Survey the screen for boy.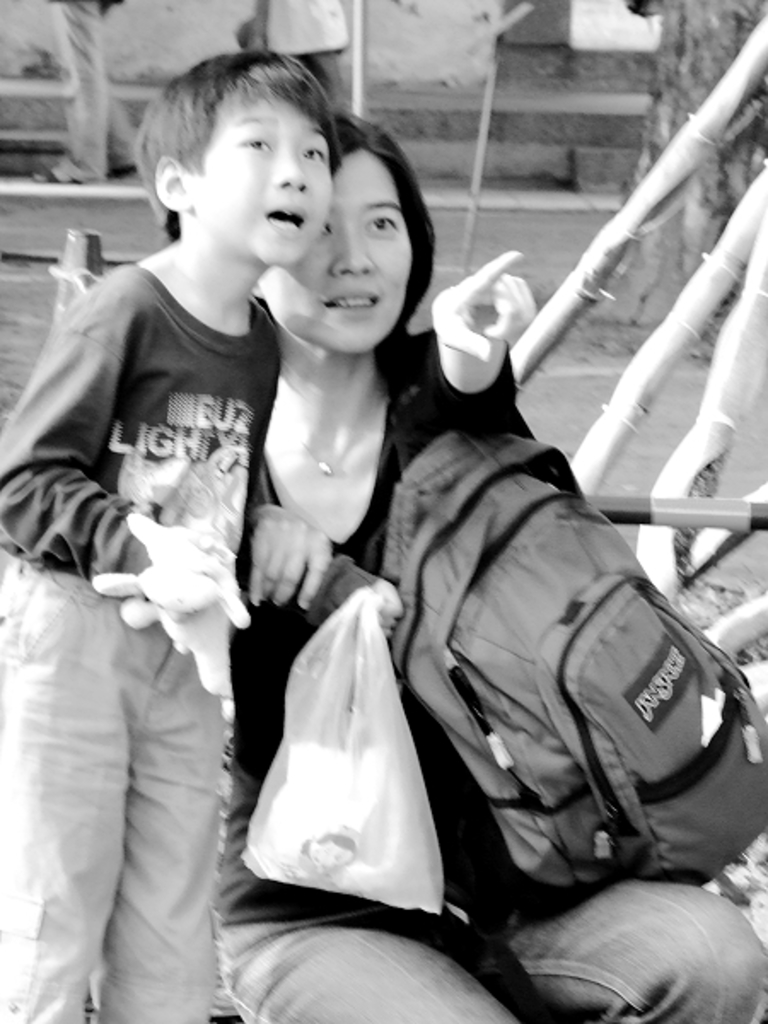
Survey found: x1=0, y1=46, x2=340, y2=1022.
